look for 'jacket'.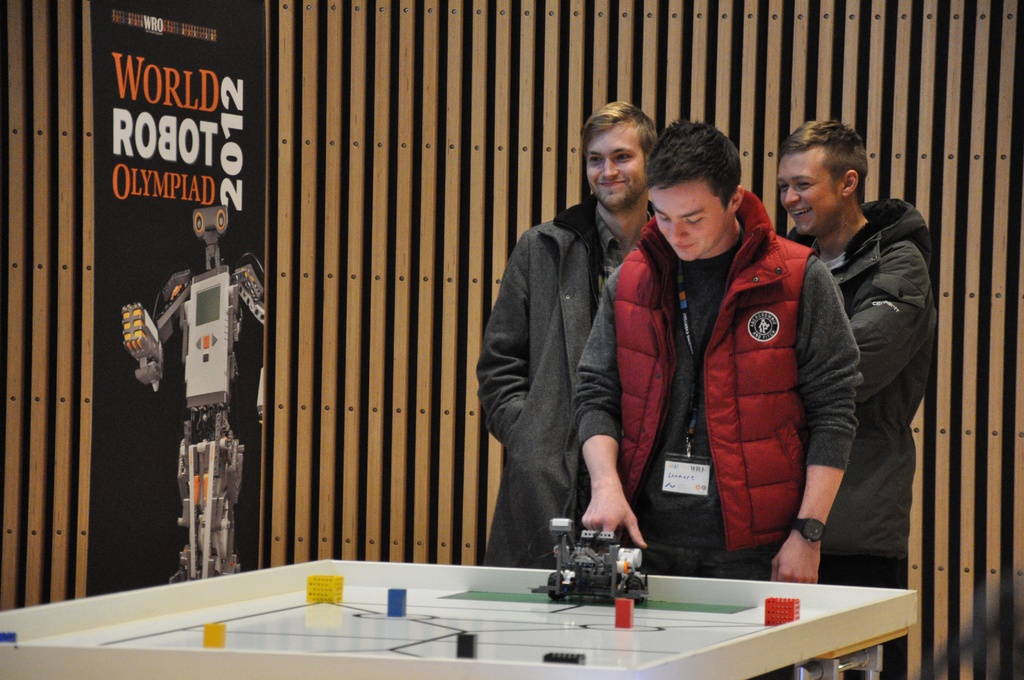
Found: [475, 187, 652, 562].
